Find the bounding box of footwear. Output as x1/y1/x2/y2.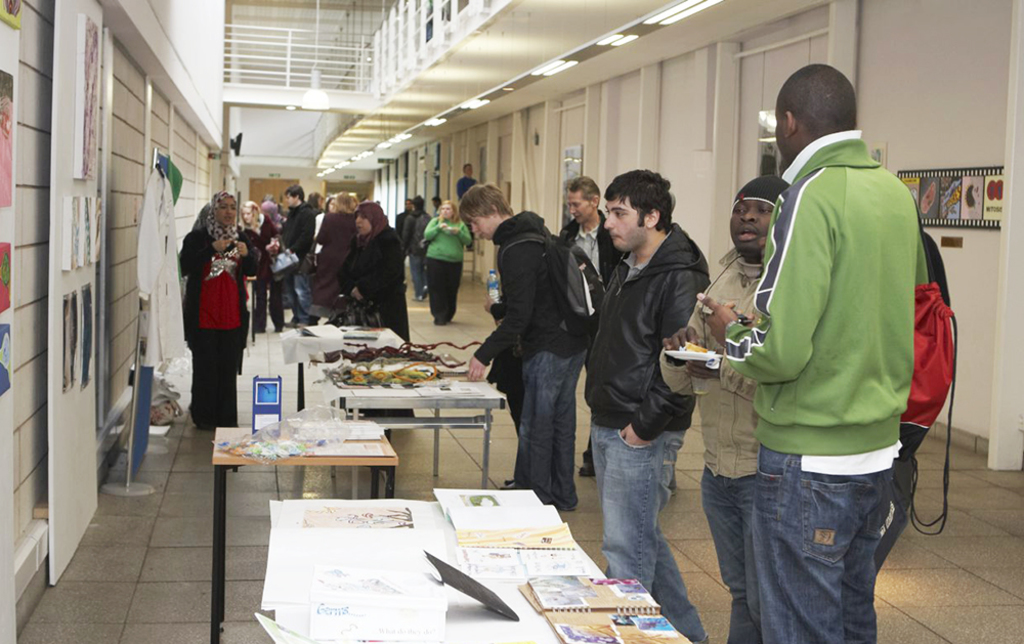
578/465/597/479.
